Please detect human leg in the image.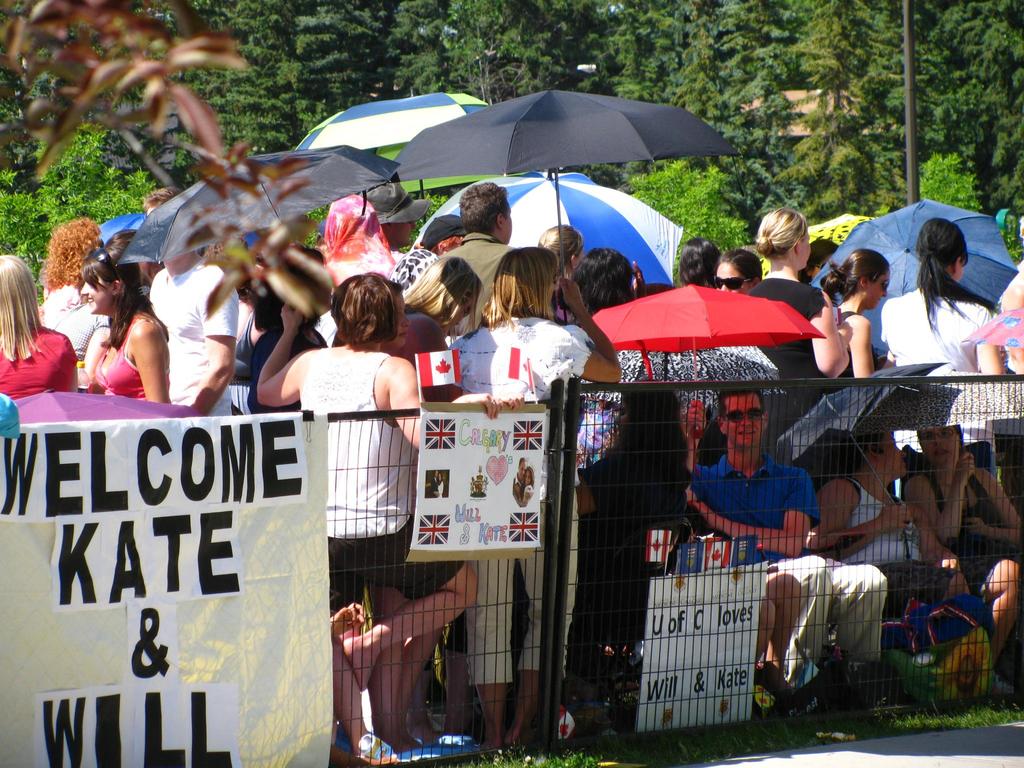
rect(396, 618, 436, 729).
